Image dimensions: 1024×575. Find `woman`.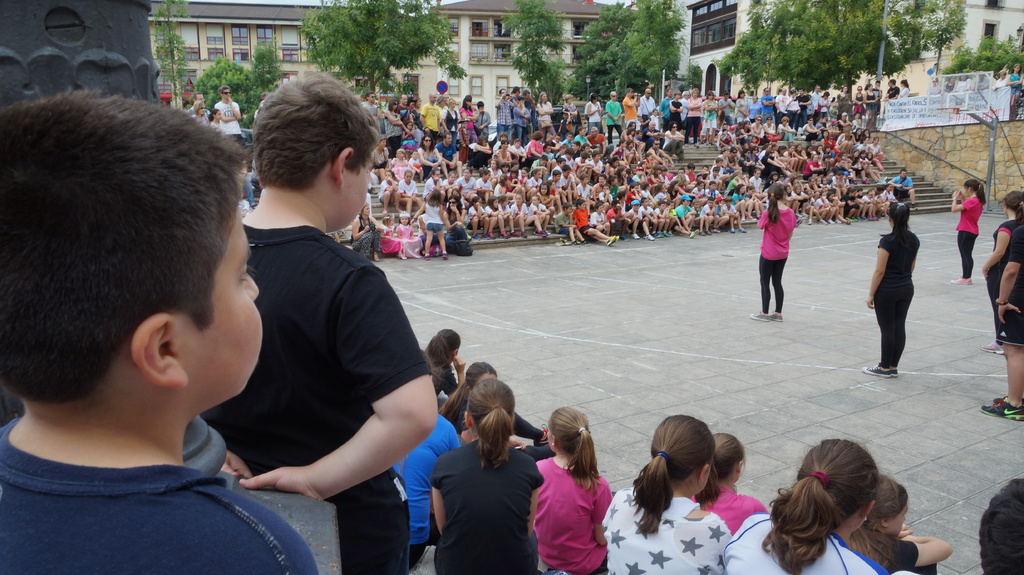
crop(735, 89, 753, 123).
